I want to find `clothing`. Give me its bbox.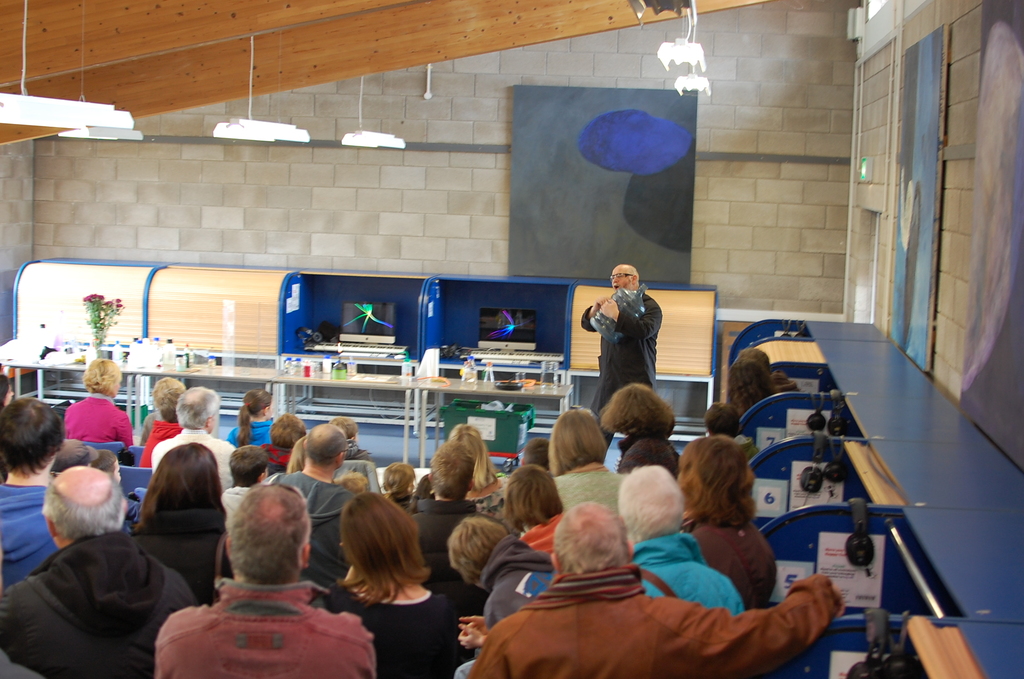
[left=61, top=392, right=131, bottom=445].
